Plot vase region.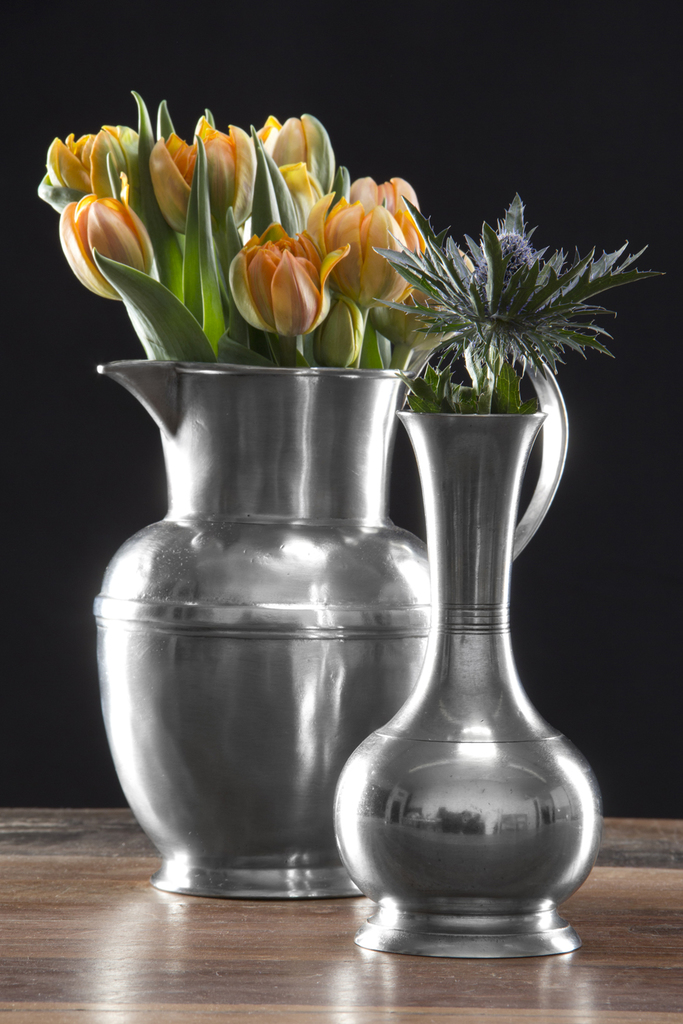
Plotted at locate(324, 407, 604, 966).
